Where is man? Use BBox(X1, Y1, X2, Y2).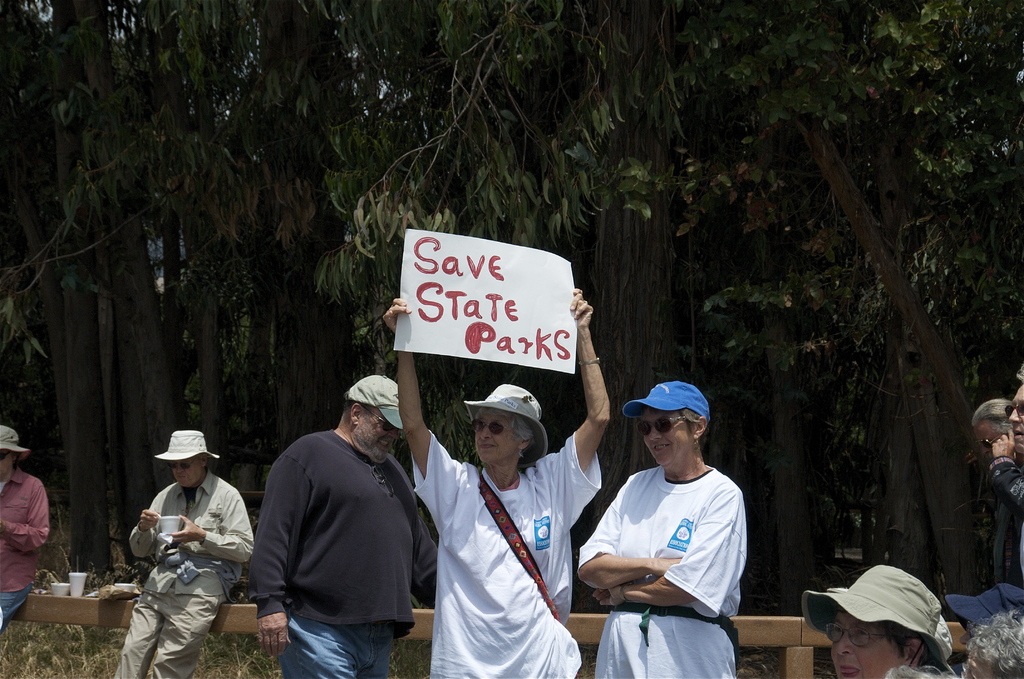
BBox(992, 364, 1023, 566).
